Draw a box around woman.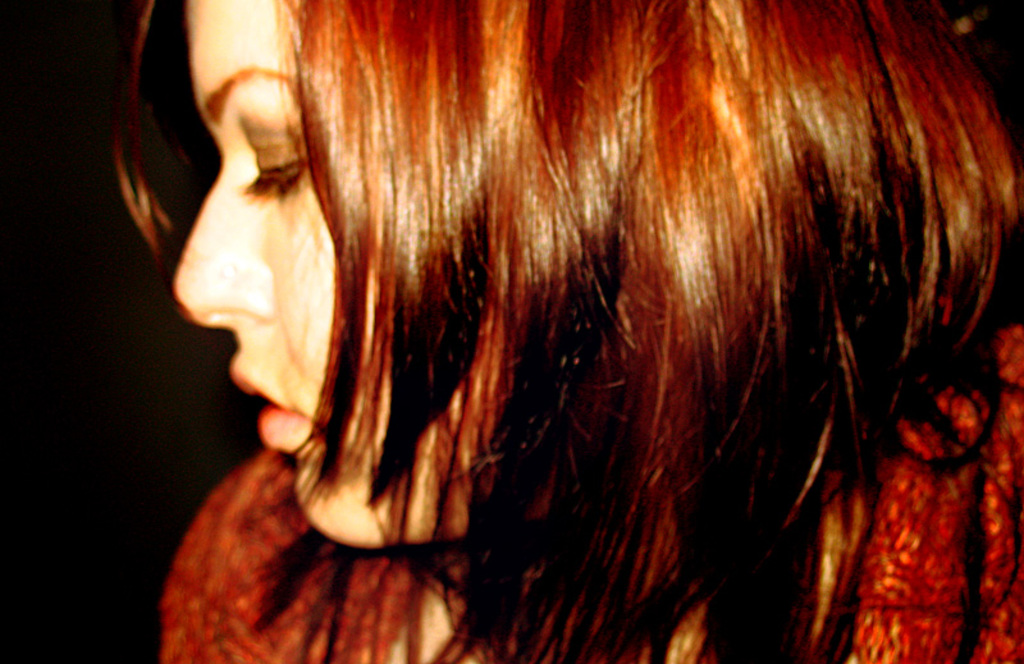
<region>116, 0, 1023, 663</region>.
